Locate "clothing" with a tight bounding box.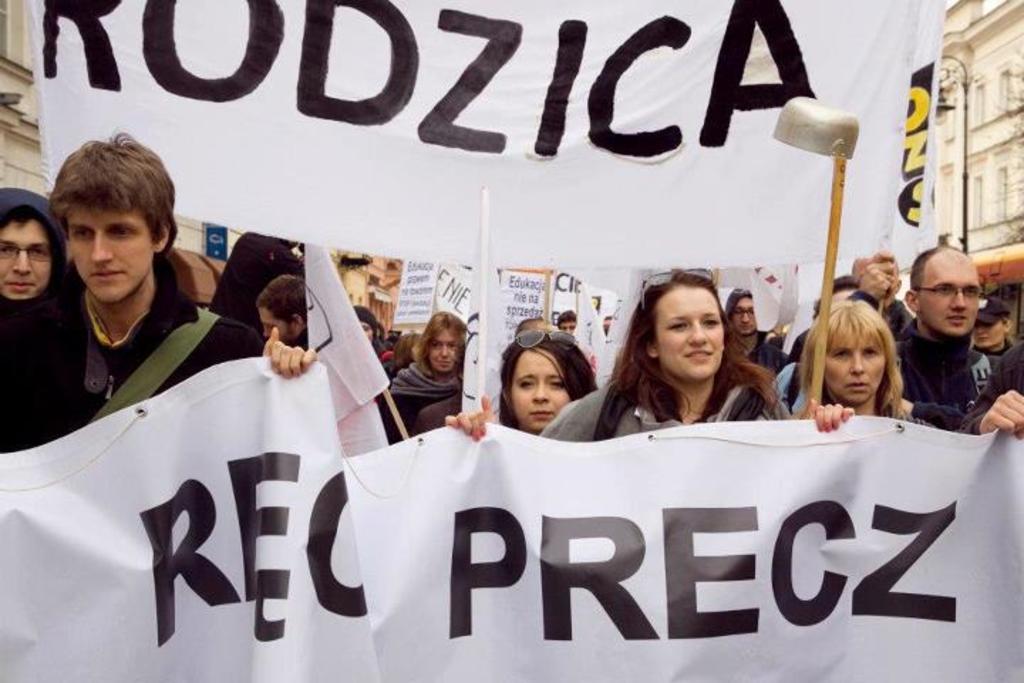
{"x1": 741, "y1": 327, "x2": 794, "y2": 369}.
